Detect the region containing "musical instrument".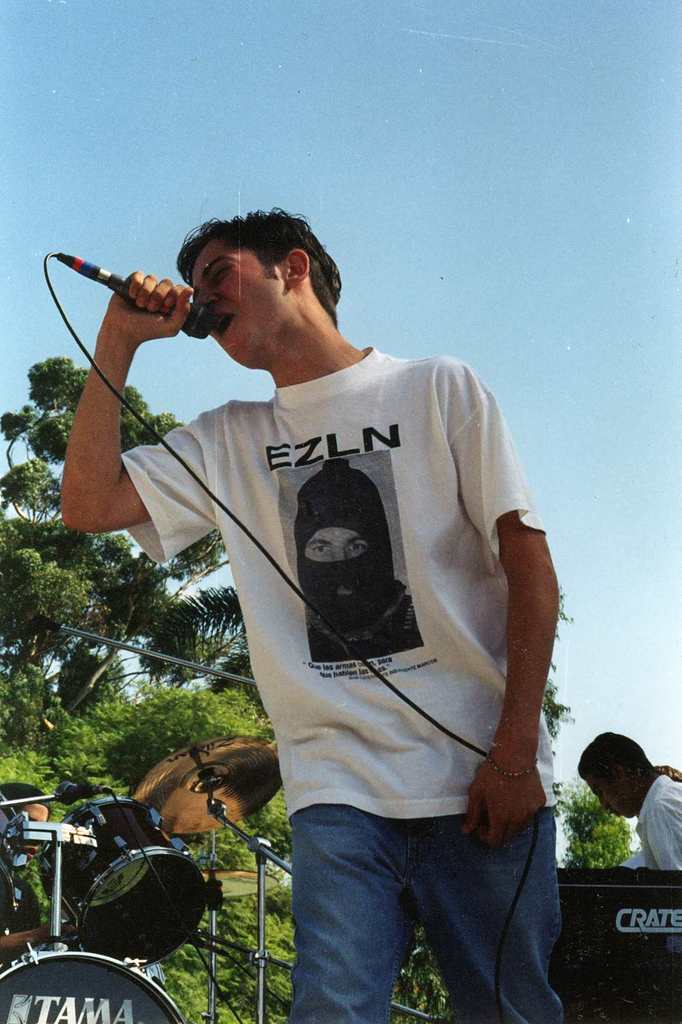
x1=0, y1=855, x2=51, y2=953.
